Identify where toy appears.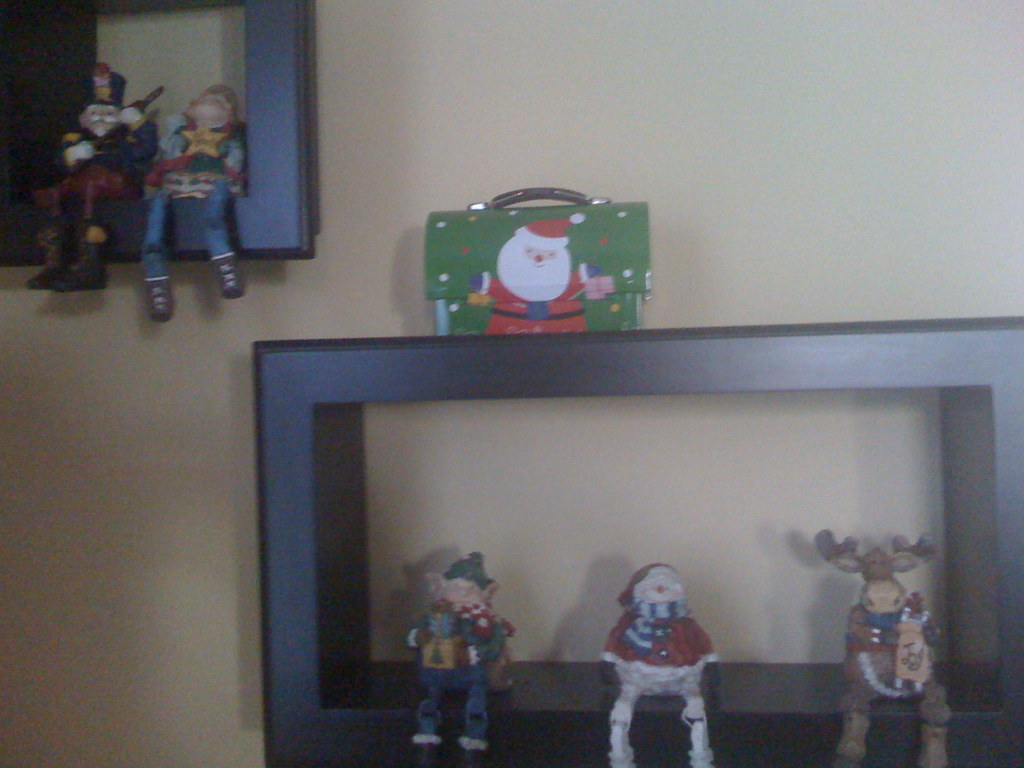
Appears at {"left": 816, "top": 529, "right": 956, "bottom": 767}.
